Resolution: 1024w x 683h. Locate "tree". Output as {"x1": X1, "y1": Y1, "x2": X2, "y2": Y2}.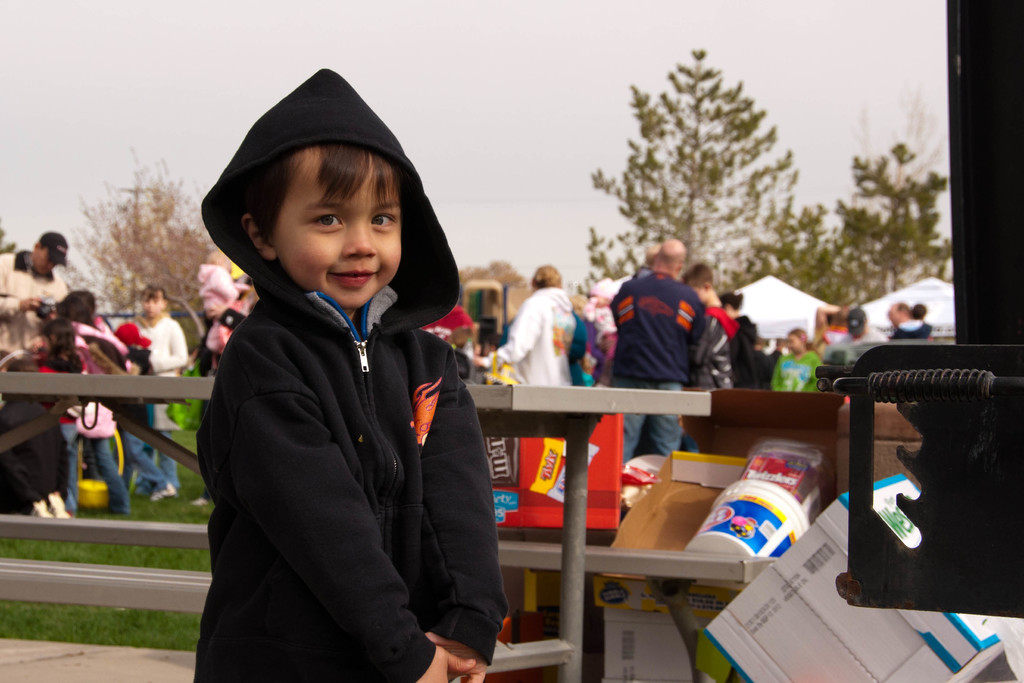
{"x1": 560, "y1": 34, "x2": 892, "y2": 312}.
